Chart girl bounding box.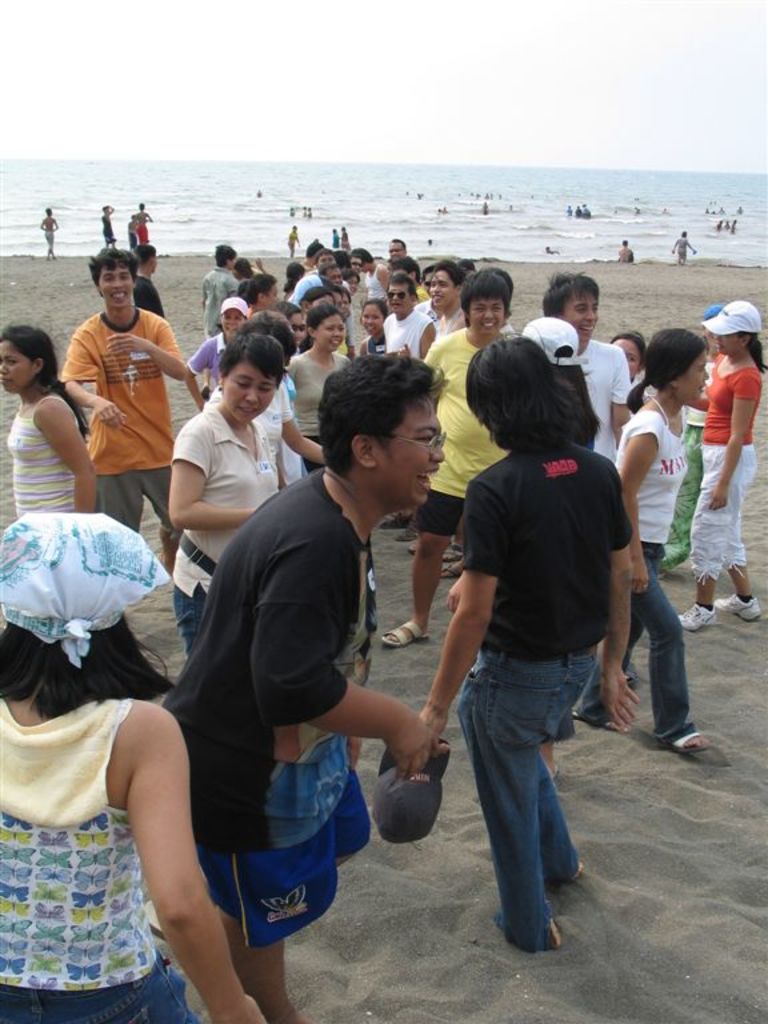
Charted: 0, 503, 268, 1023.
